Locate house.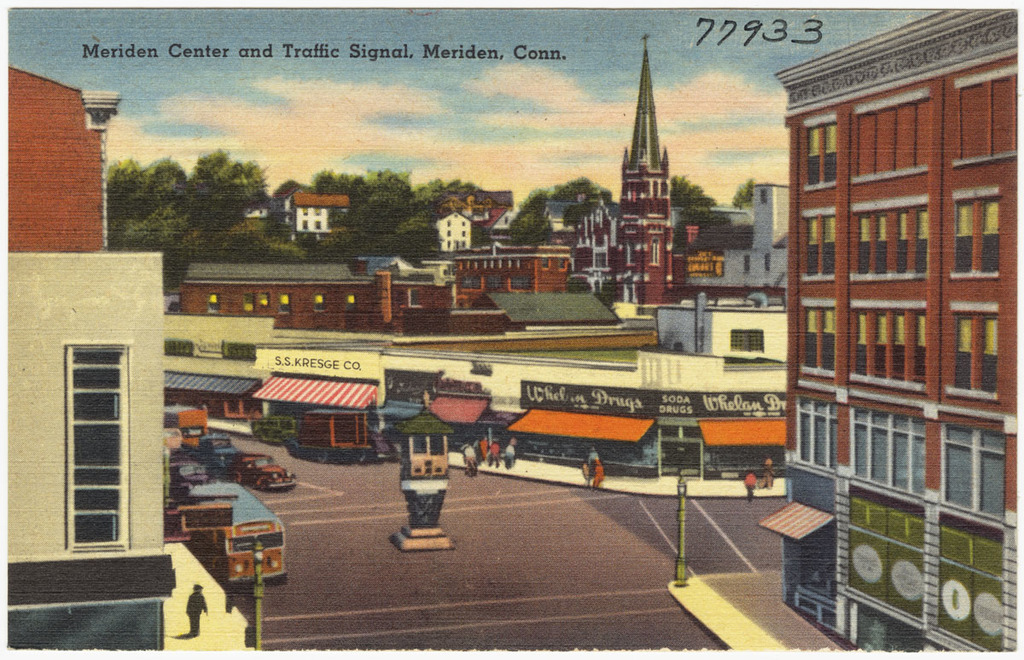
Bounding box: {"x1": 0, "y1": 63, "x2": 182, "y2": 655}.
